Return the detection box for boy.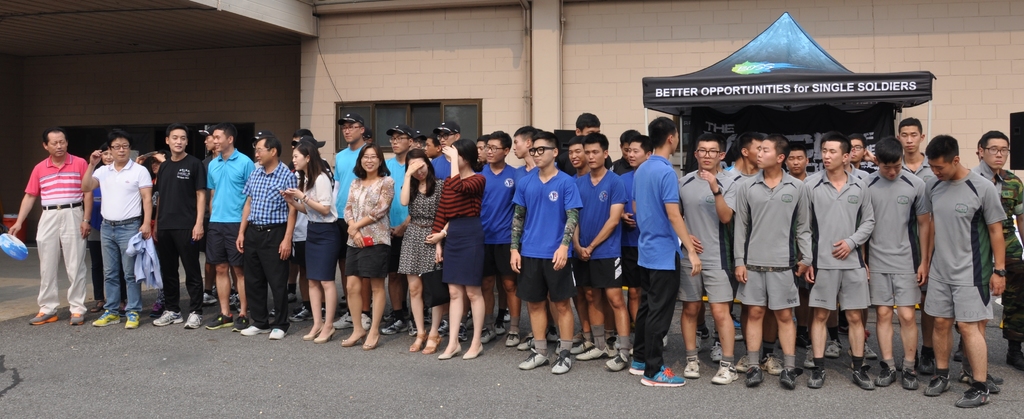
crop(796, 135, 875, 388).
